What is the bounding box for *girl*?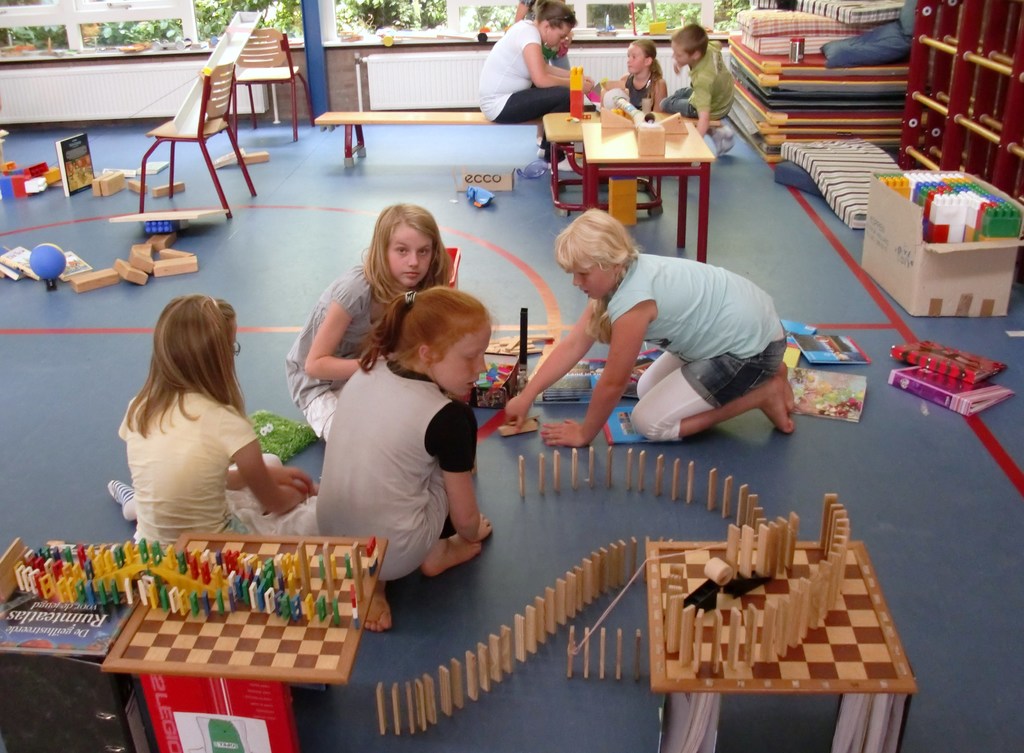
(left=506, top=208, right=789, bottom=431).
